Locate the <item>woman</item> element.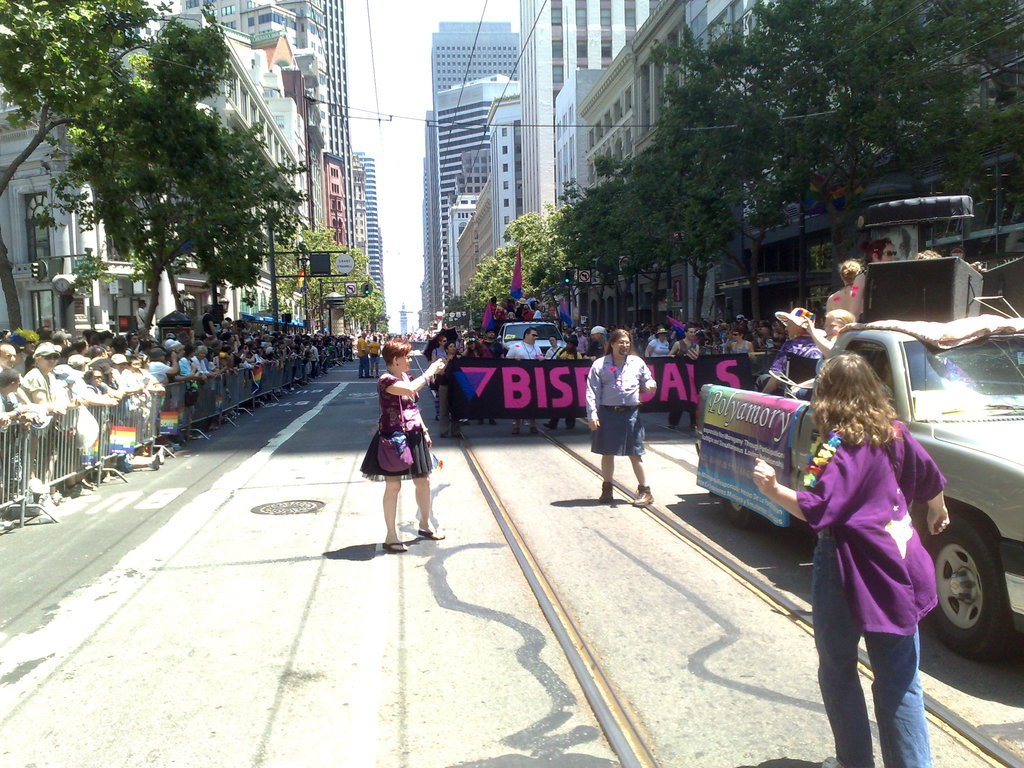
Element bbox: (719,323,754,358).
